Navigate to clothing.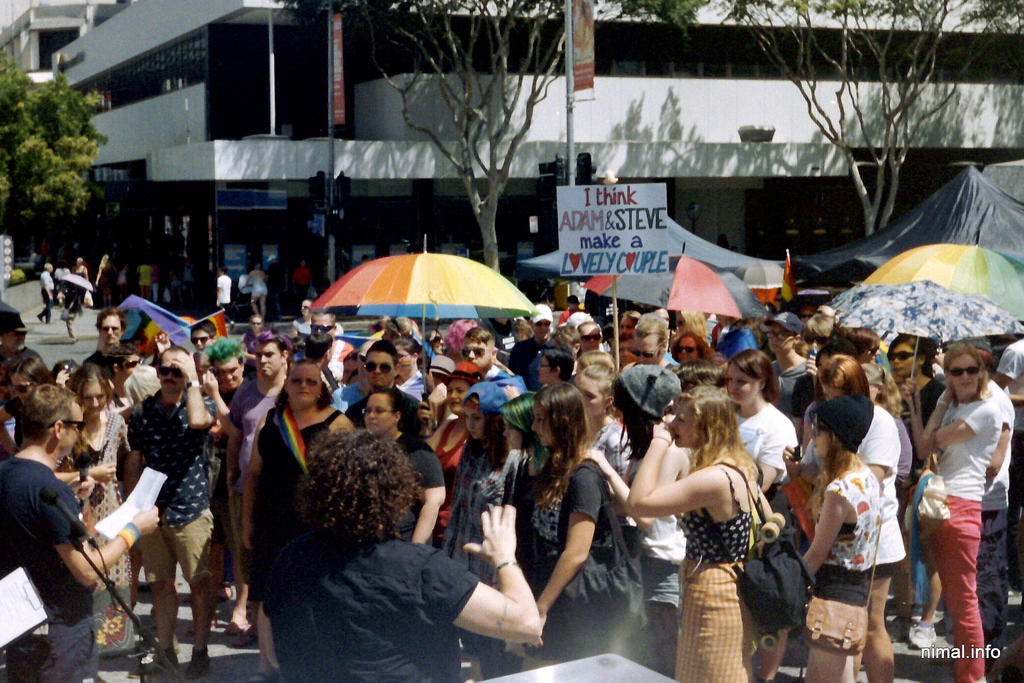
Navigation target: left=905, top=379, right=995, bottom=682.
